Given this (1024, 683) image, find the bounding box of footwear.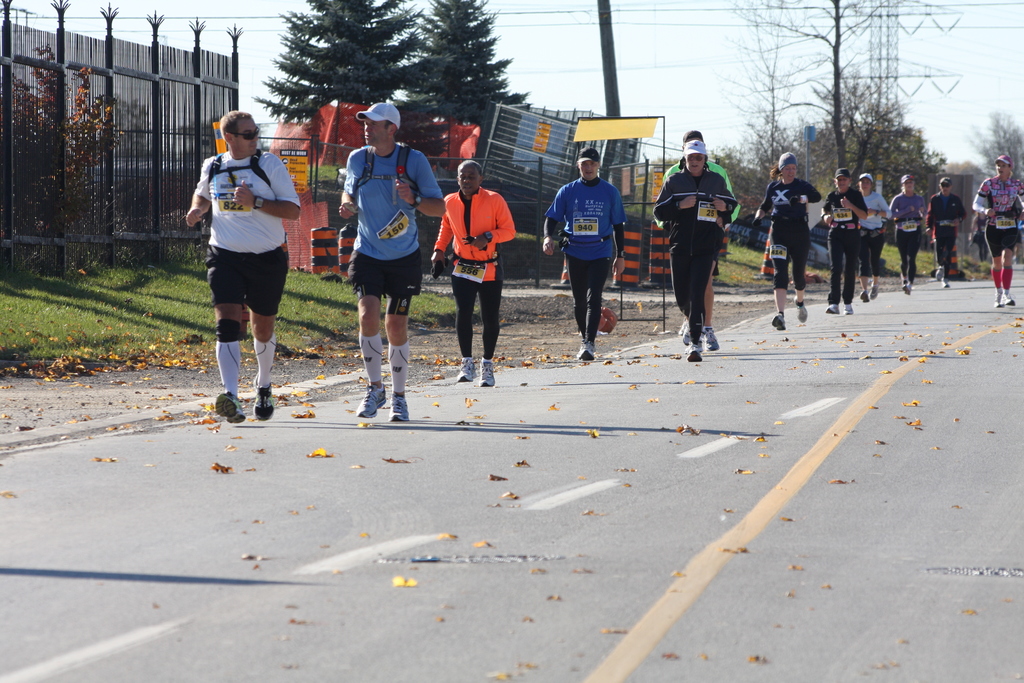
box=[821, 303, 840, 316].
